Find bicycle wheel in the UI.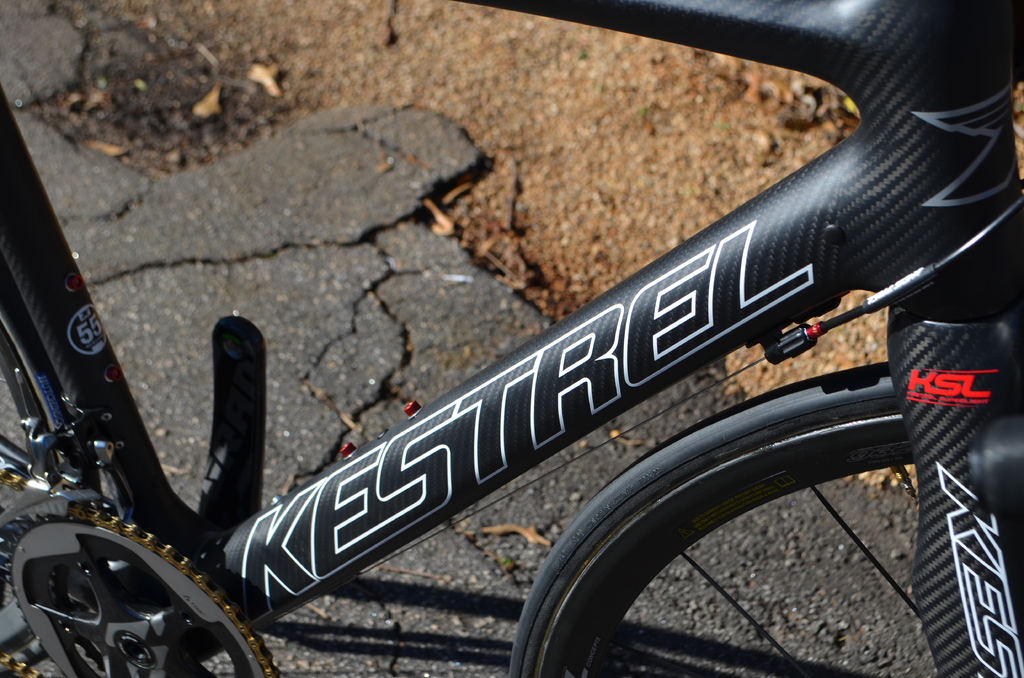
UI element at 694,328,1005,672.
